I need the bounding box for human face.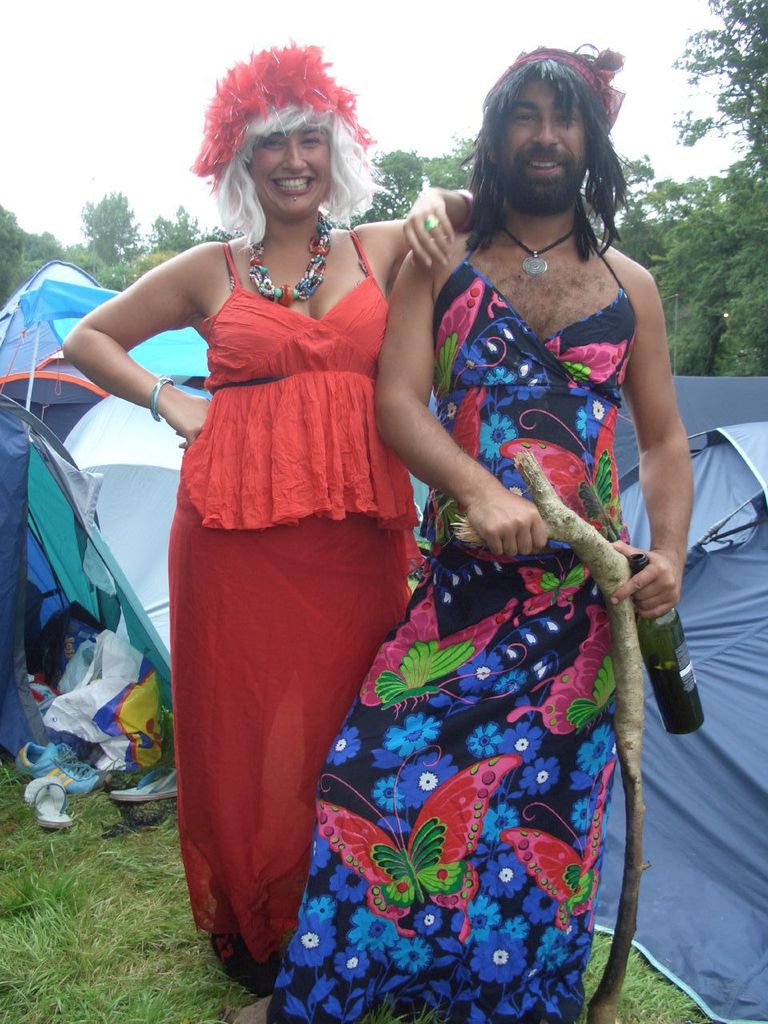
Here it is: detection(243, 130, 342, 218).
